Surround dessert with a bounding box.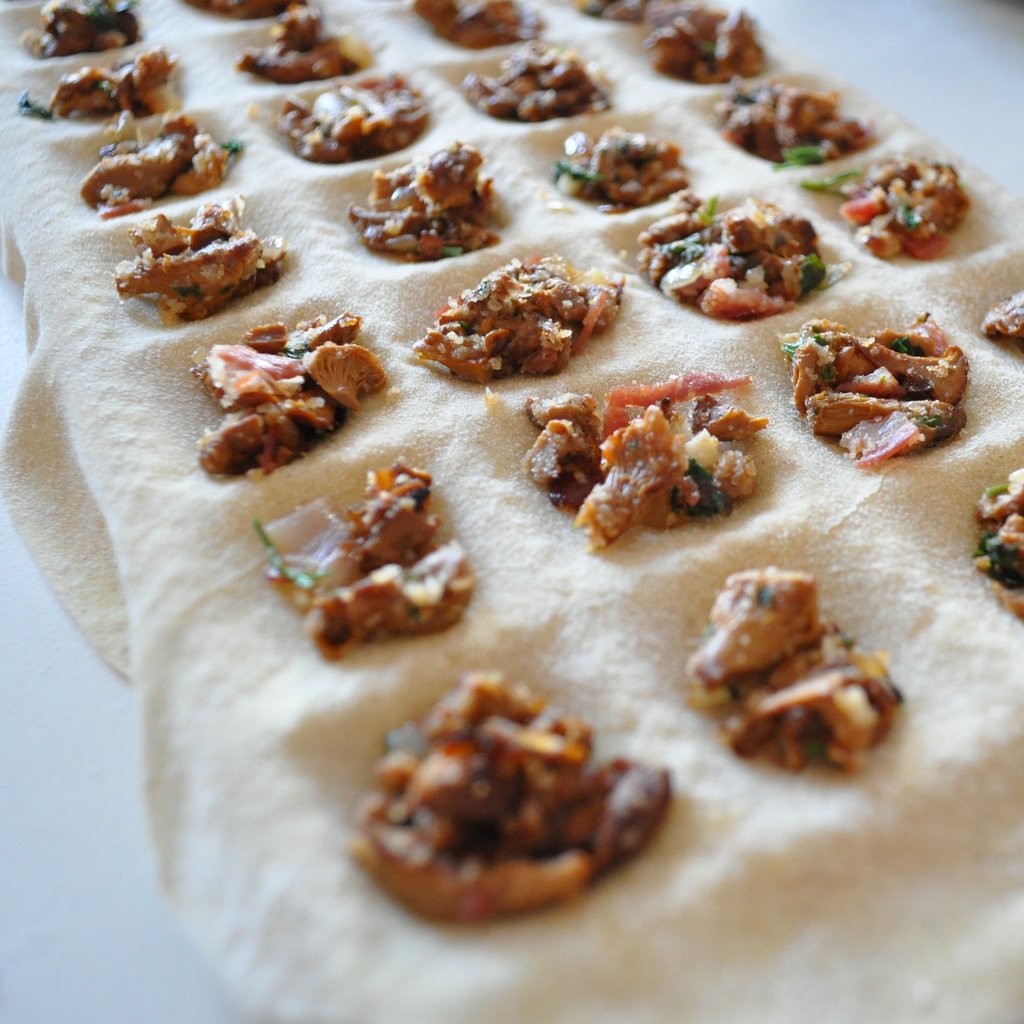
left=717, top=83, right=865, bottom=160.
